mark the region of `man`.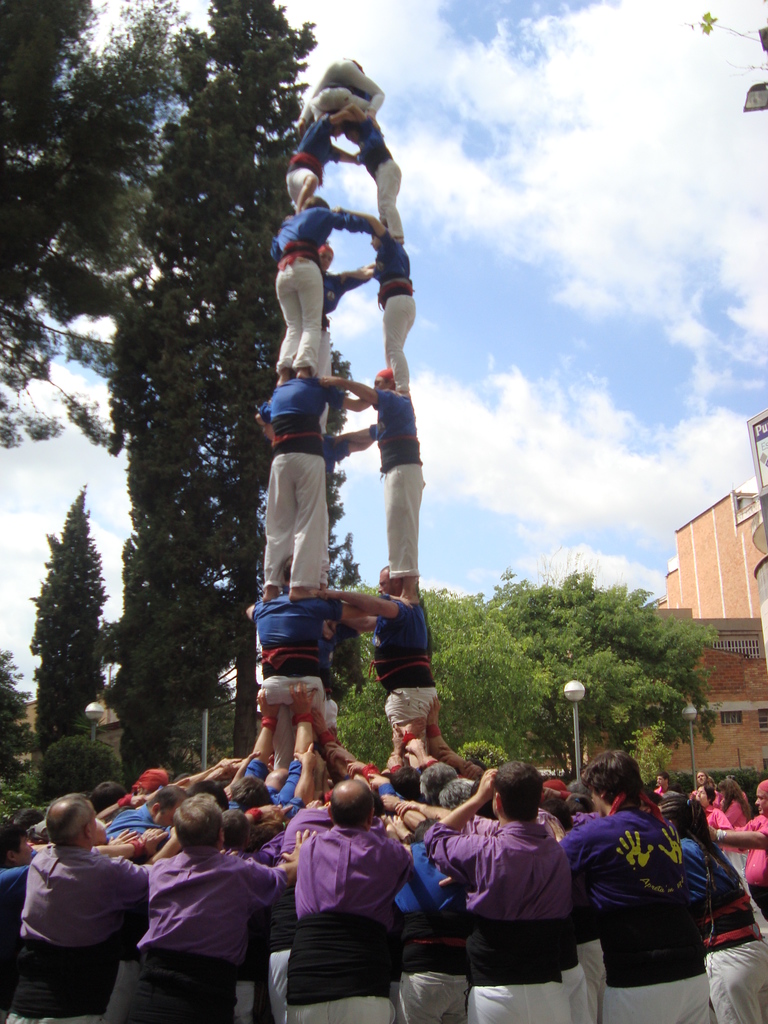
Region: <bbox>564, 753, 724, 1018</bbox>.
